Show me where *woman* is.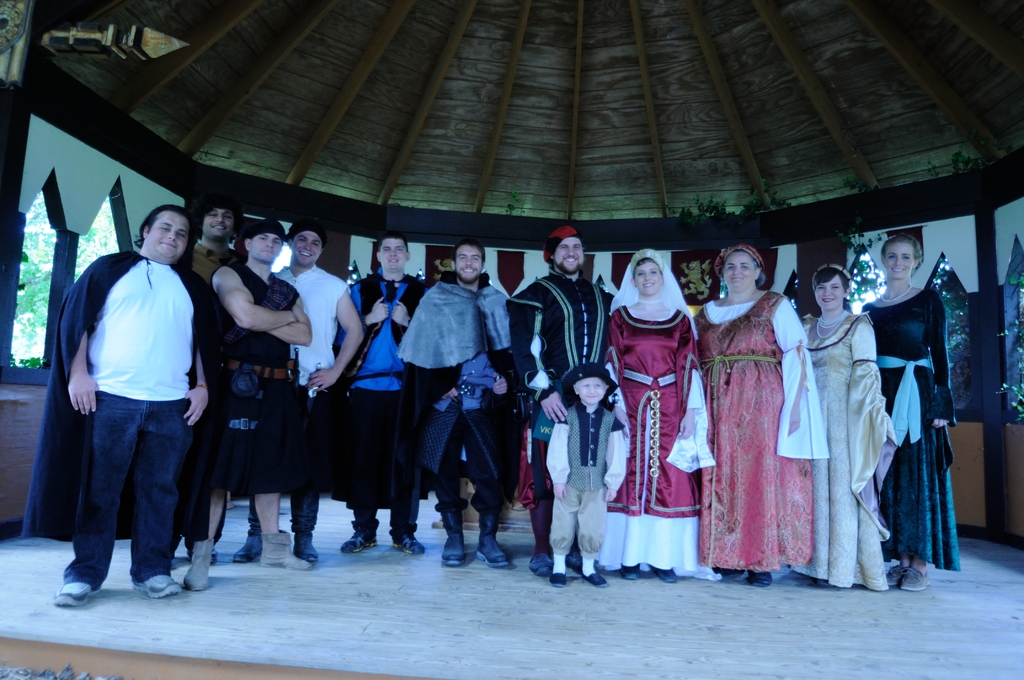
*woman* is at [598,251,700,600].
